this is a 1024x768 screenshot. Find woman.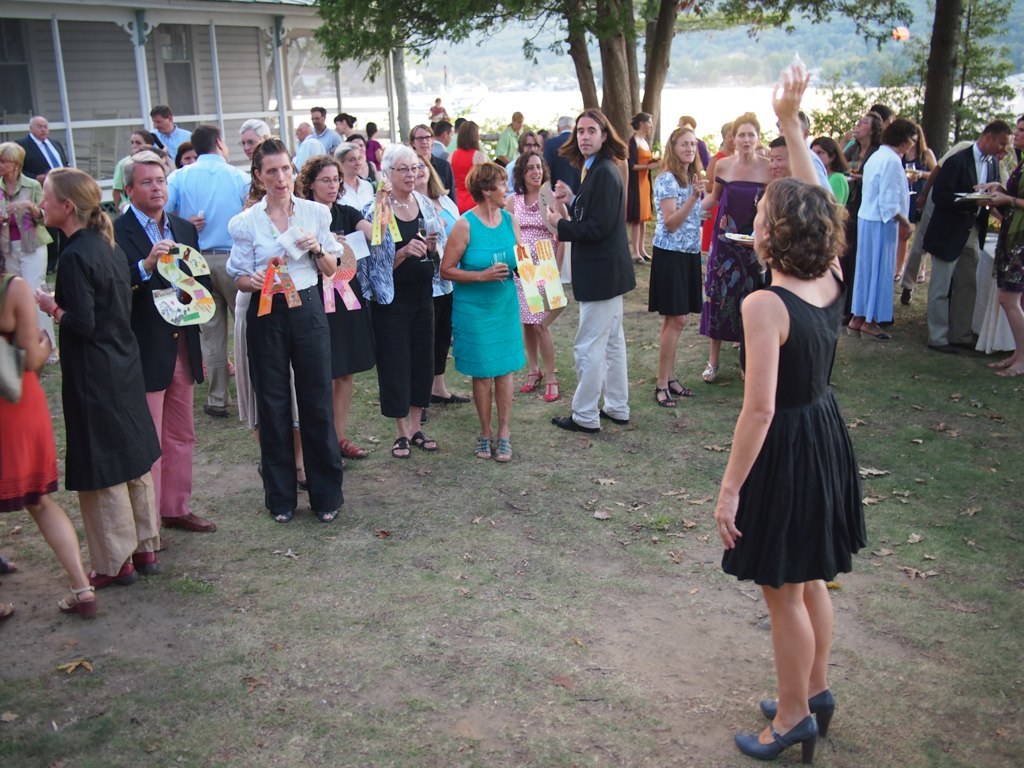
Bounding box: {"x1": 500, "y1": 148, "x2": 570, "y2": 405}.
